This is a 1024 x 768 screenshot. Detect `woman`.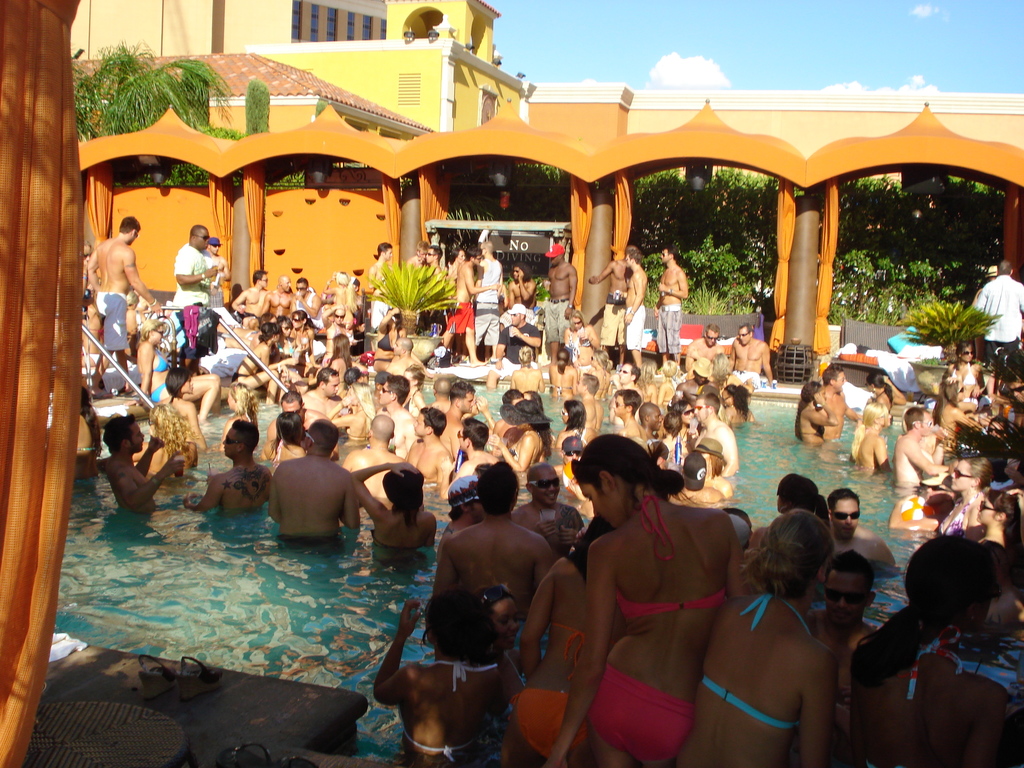
<bbox>372, 589, 504, 767</bbox>.
